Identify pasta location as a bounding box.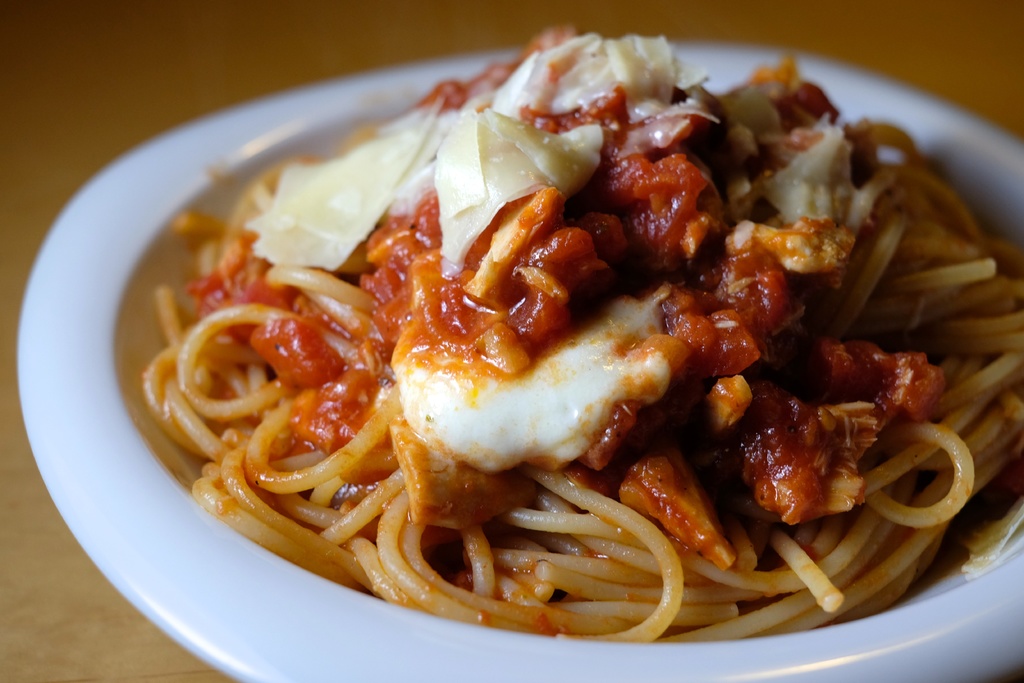
[140,19,1023,643].
